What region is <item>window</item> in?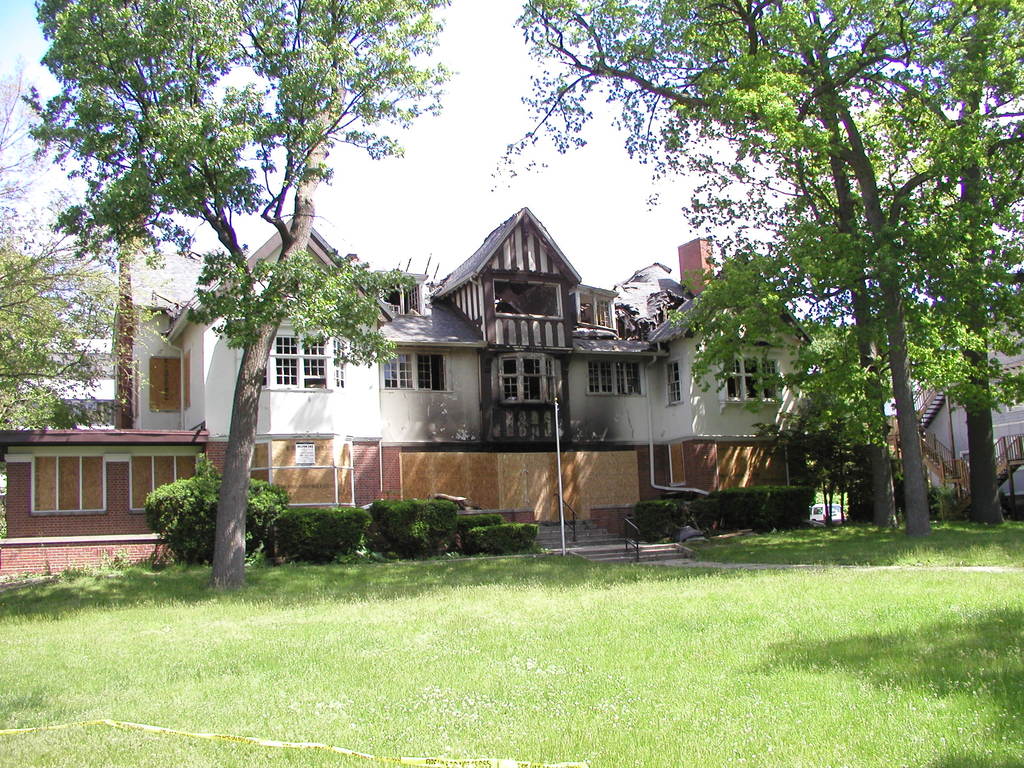
x1=667 y1=358 x2=683 y2=408.
